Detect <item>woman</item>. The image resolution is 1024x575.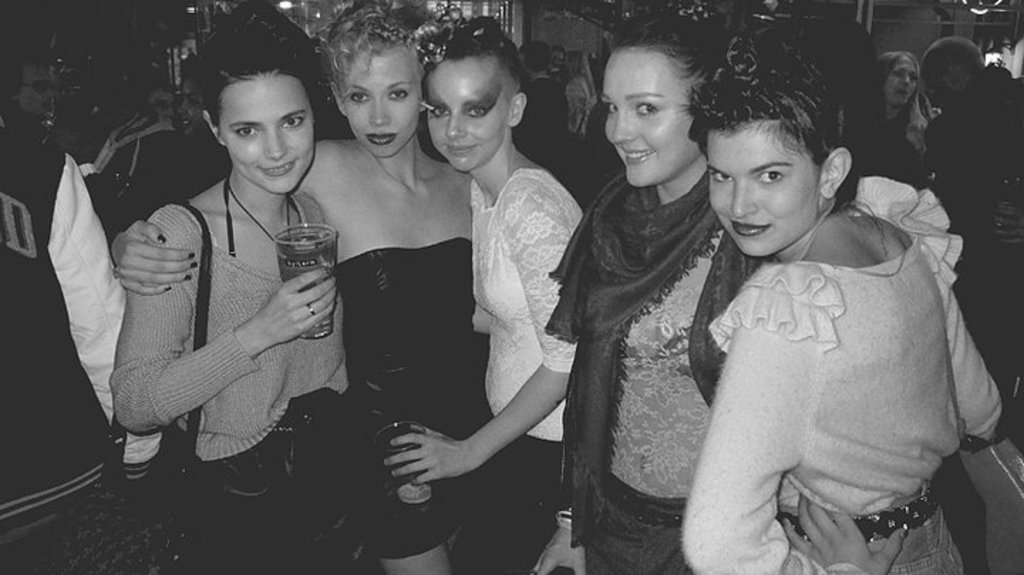
{"left": 108, "top": 0, "right": 476, "bottom": 574}.
